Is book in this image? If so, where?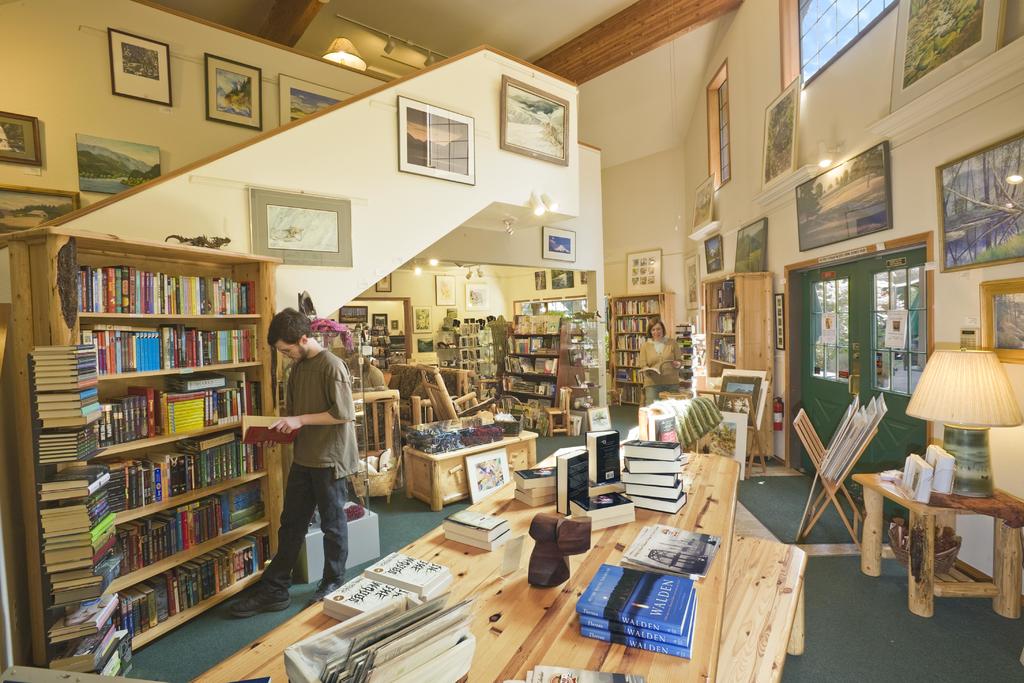
Yes, at <box>321,572,419,621</box>.
